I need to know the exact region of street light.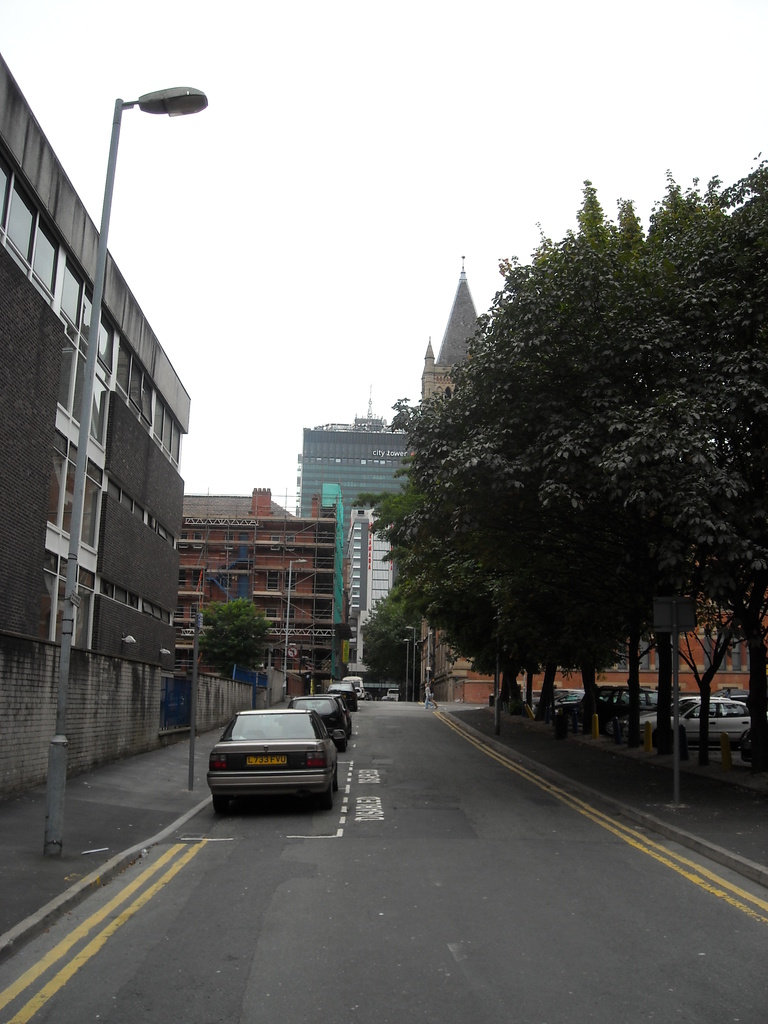
Region: {"x1": 284, "y1": 556, "x2": 311, "y2": 701}.
